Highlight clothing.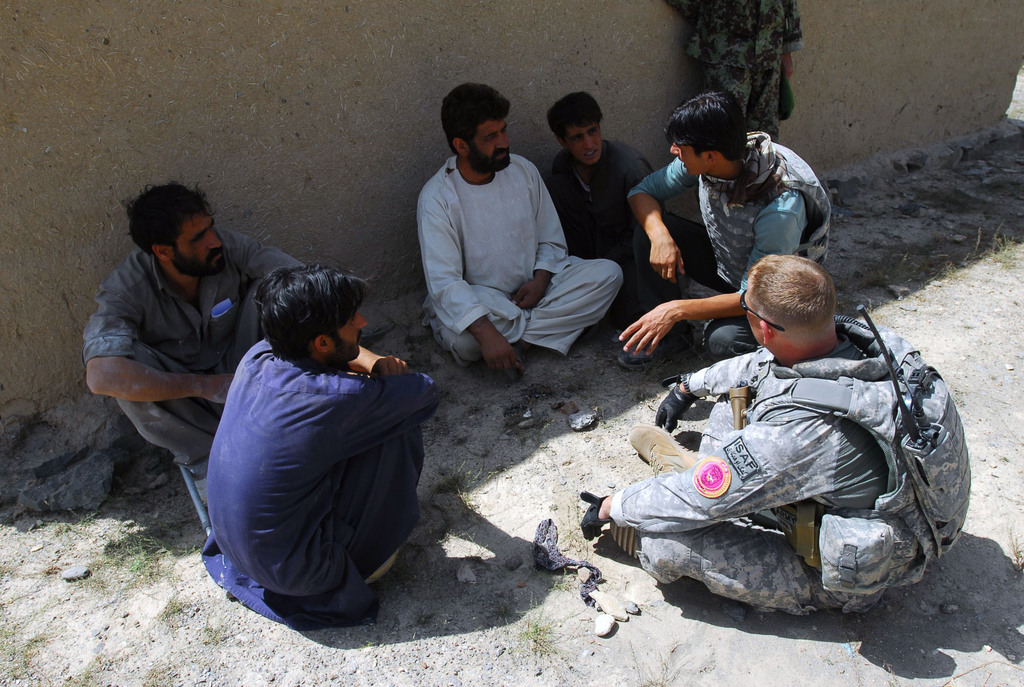
Highlighted region: pyautogui.locateOnScreen(628, 129, 825, 357).
